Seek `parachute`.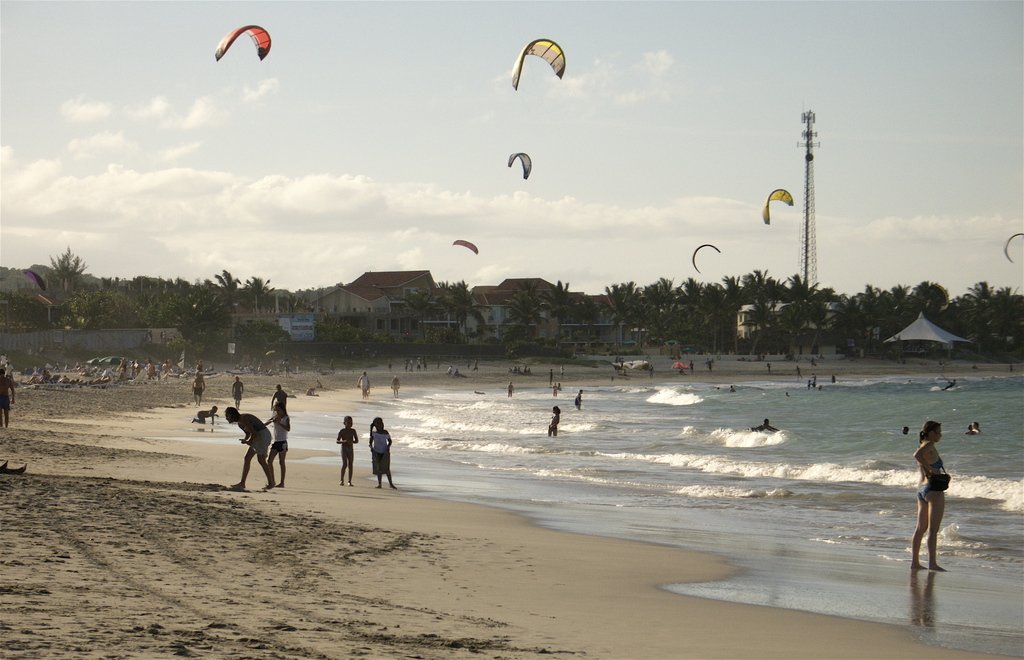
(453,240,477,254).
